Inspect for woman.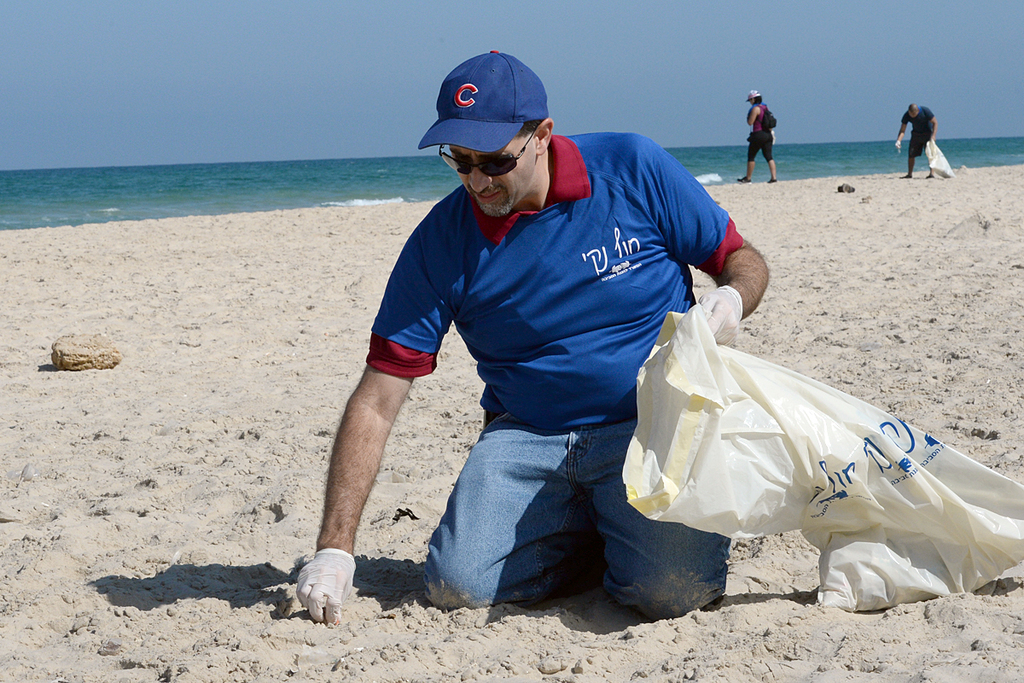
Inspection: rect(737, 90, 776, 186).
